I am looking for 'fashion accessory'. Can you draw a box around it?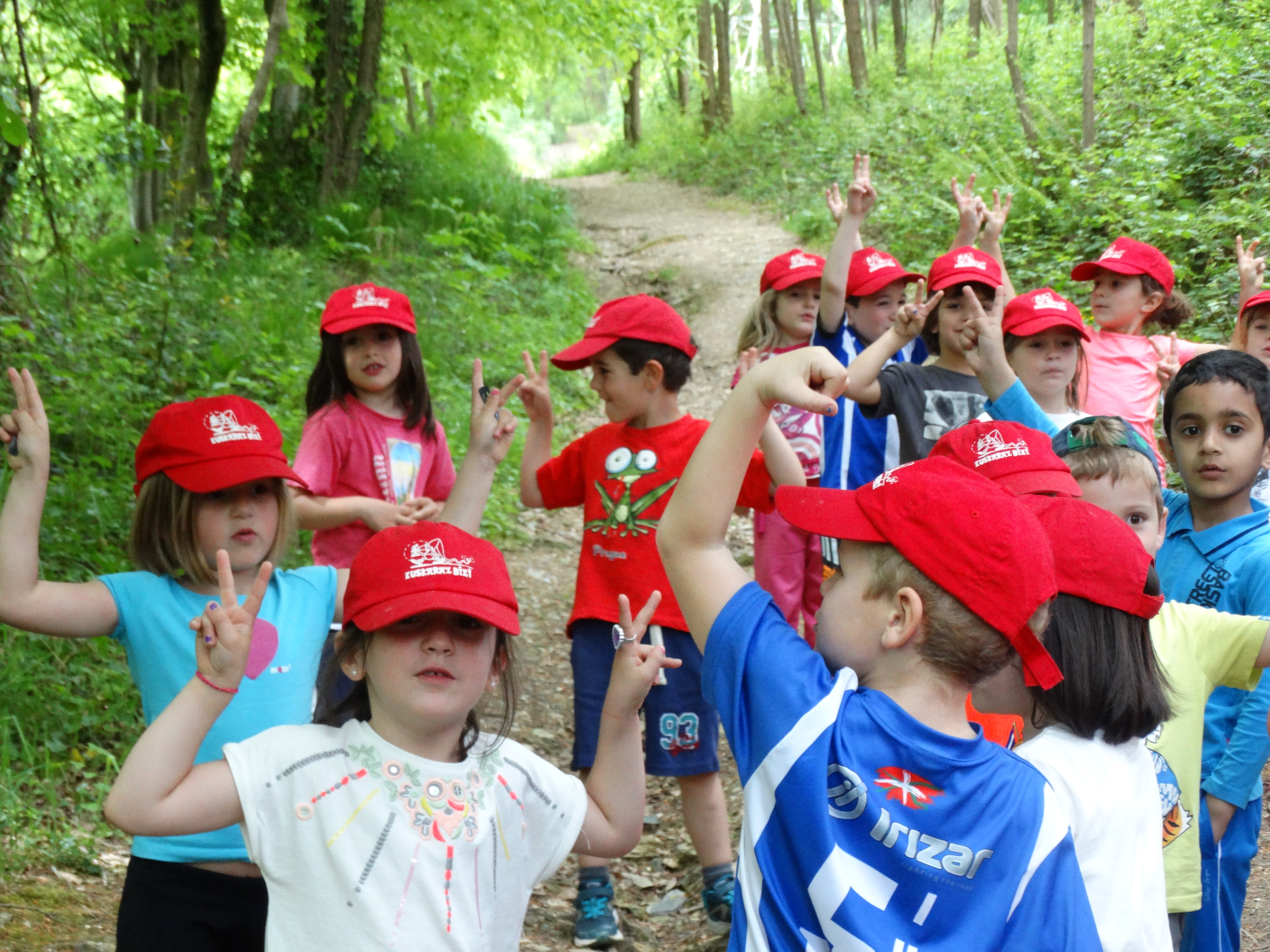
Sure, the bounding box is select_region(84, 127, 128, 156).
